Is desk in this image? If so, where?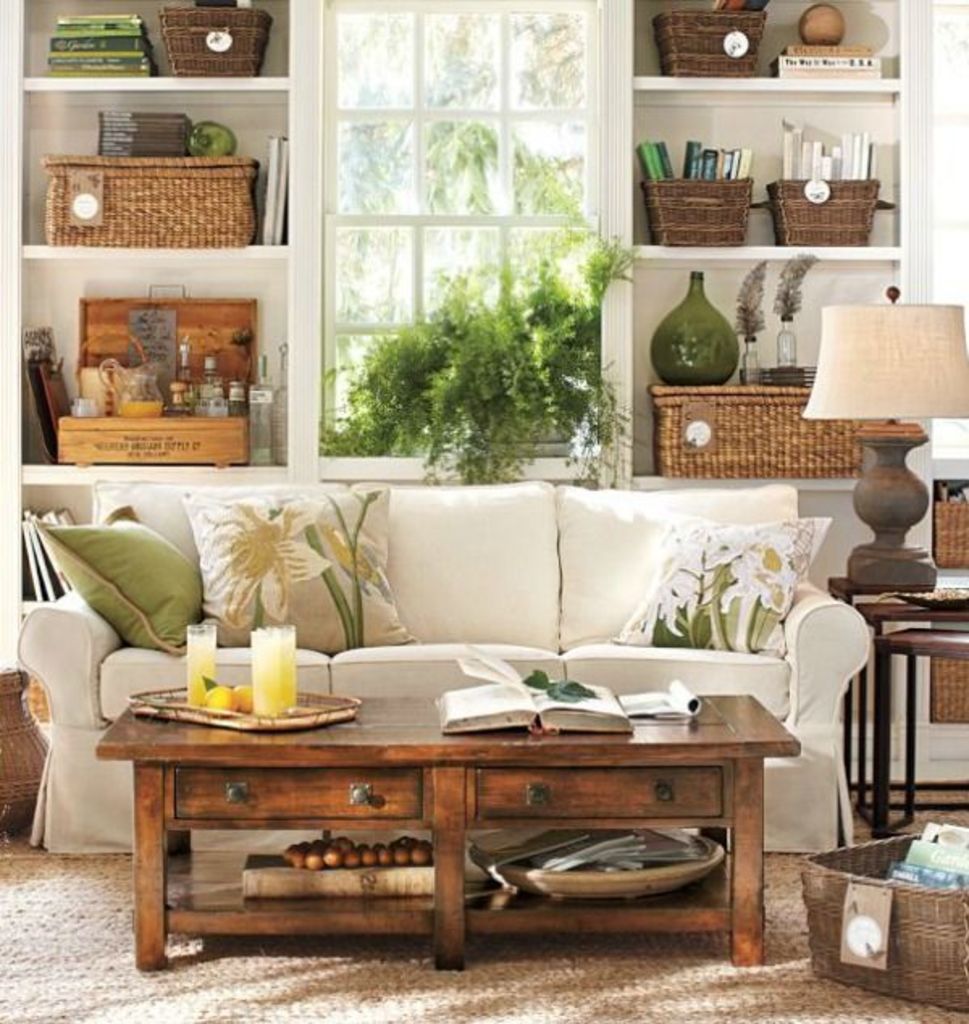
Yes, at 90:665:827:980.
